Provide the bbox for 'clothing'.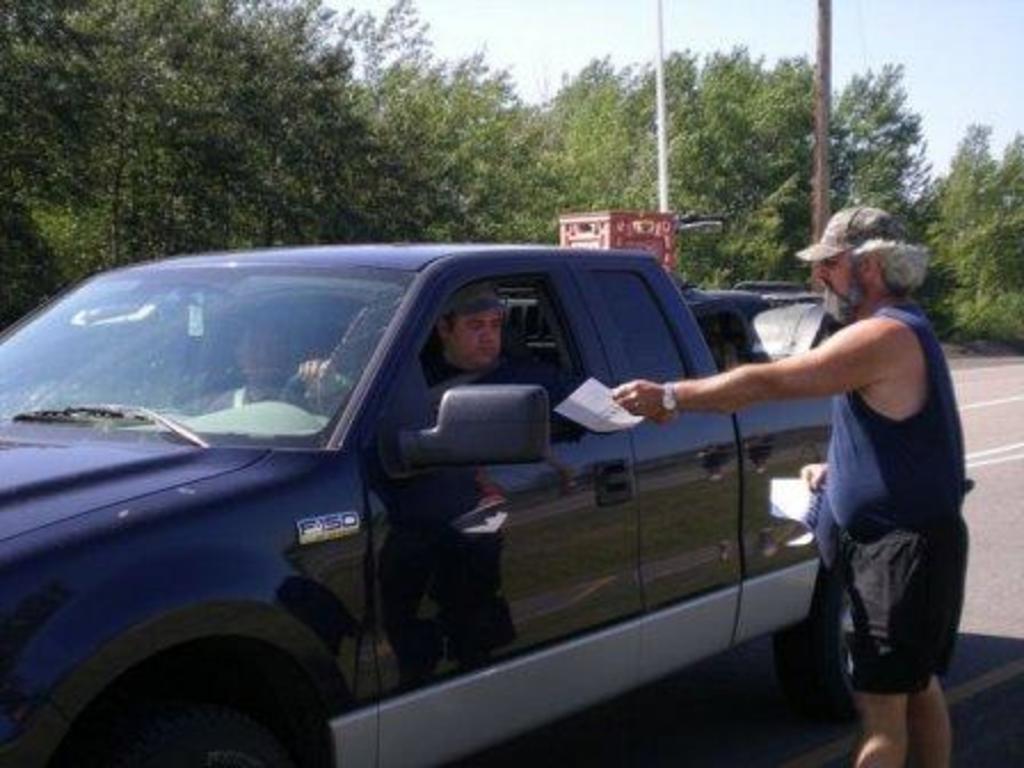
<bbox>192, 363, 320, 427</bbox>.
